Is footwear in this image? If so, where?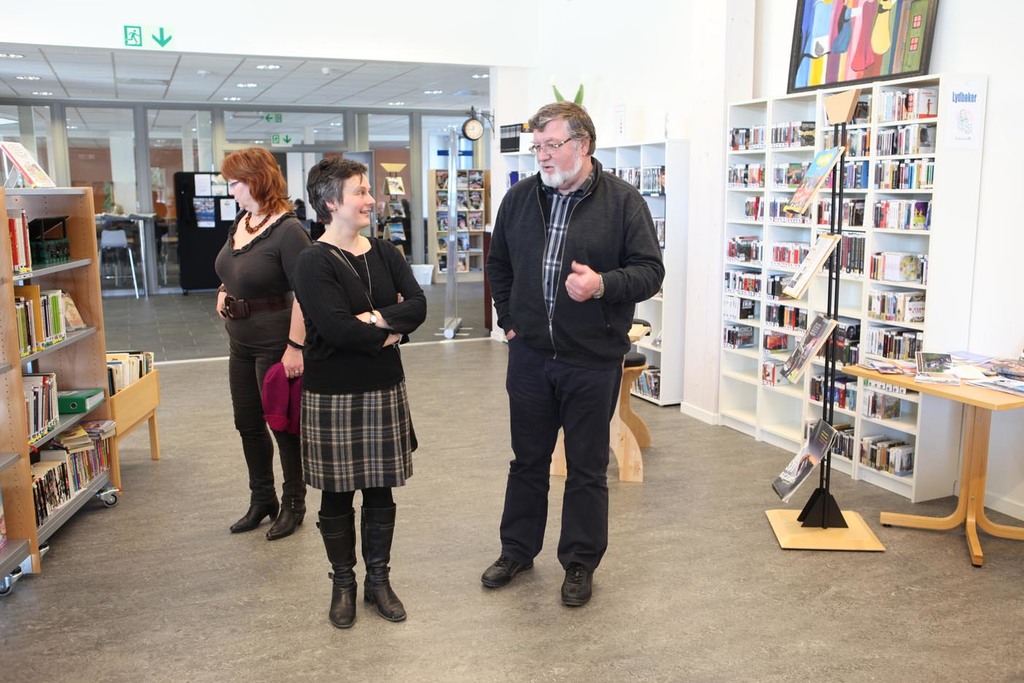
Yes, at 559/565/591/606.
